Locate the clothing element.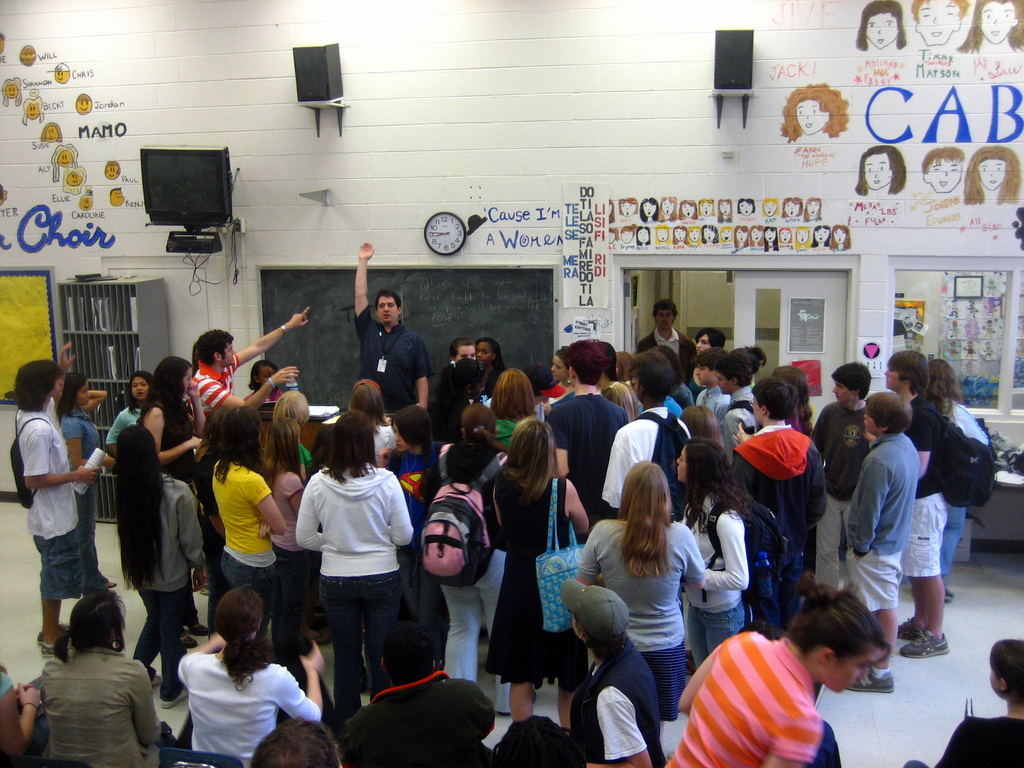
Element bbox: <bbox>129, 388, 206, 500</bbox>.
